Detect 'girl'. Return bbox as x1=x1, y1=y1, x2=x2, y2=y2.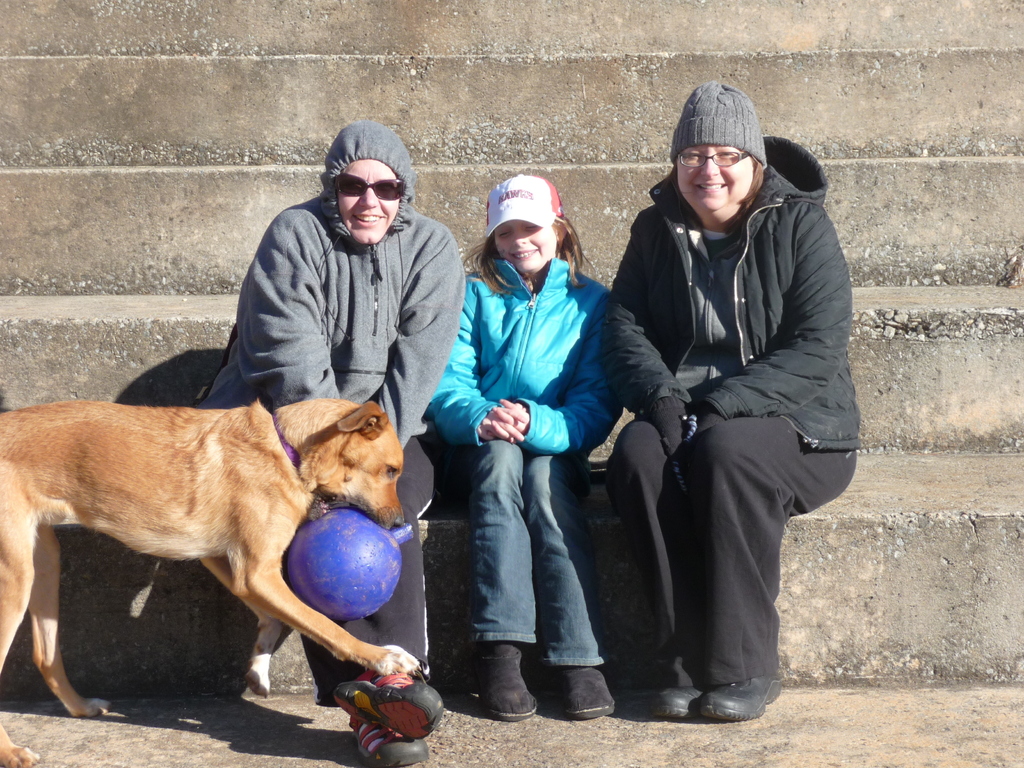
x1=424, y1=172, x2=627, y2=722.
